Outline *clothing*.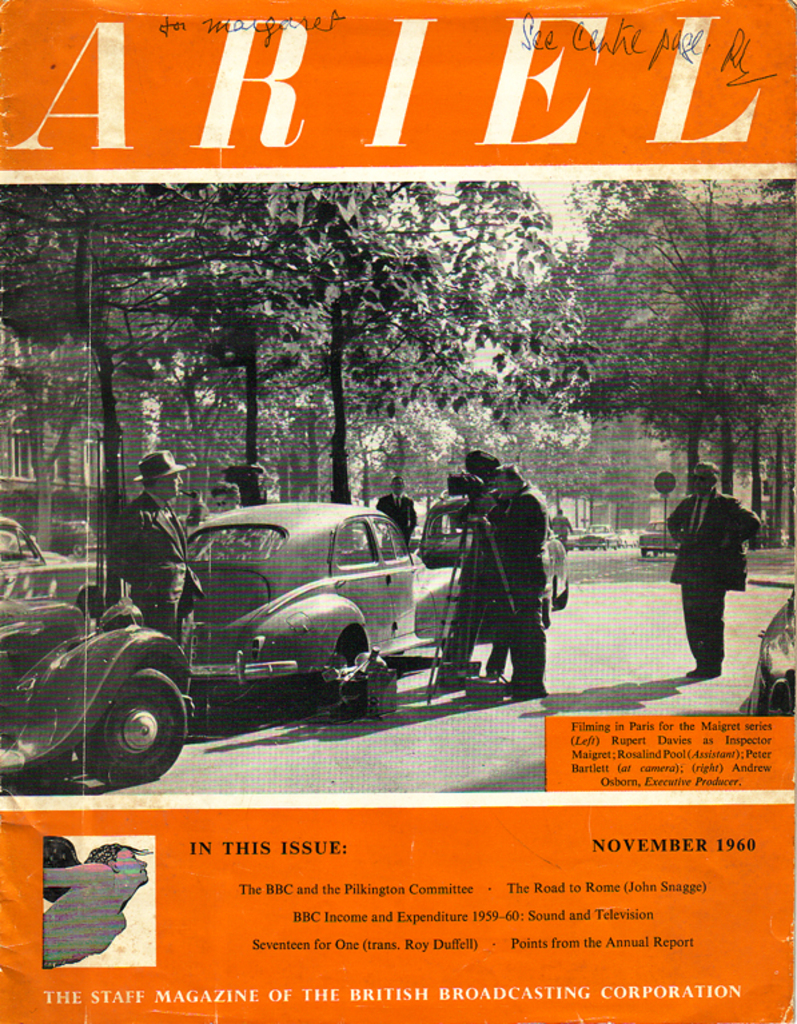
Outline: region(486, 478, 549, 688).
